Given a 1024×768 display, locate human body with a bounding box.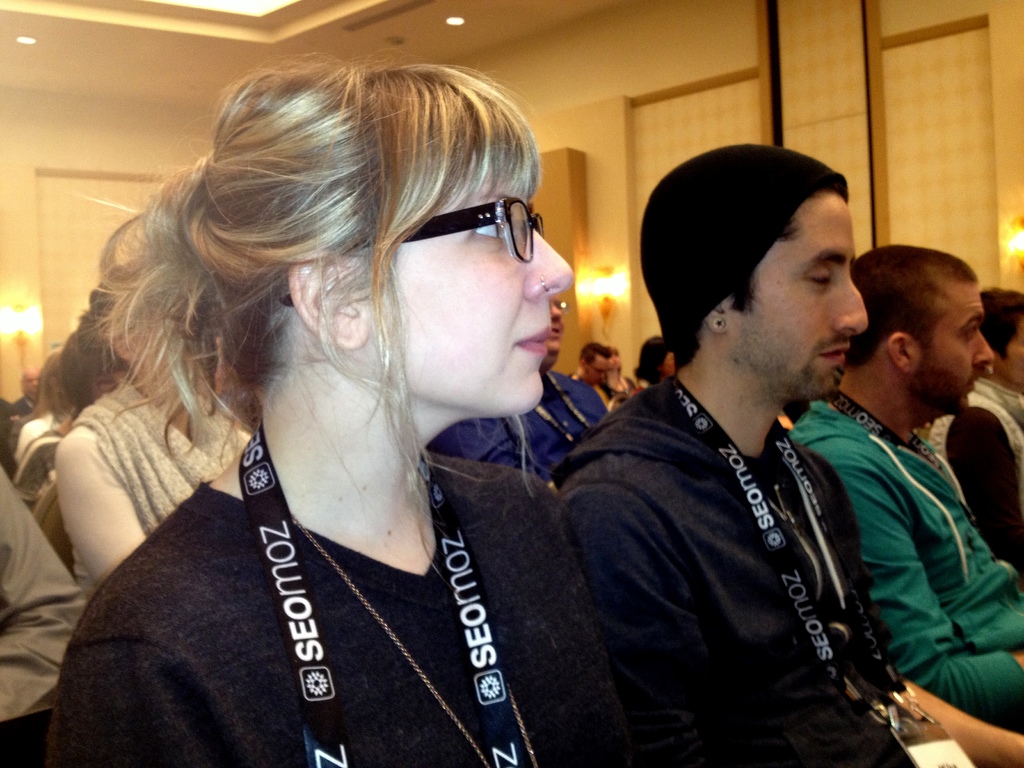
Located: bbox(556, 339, 608, 388).
